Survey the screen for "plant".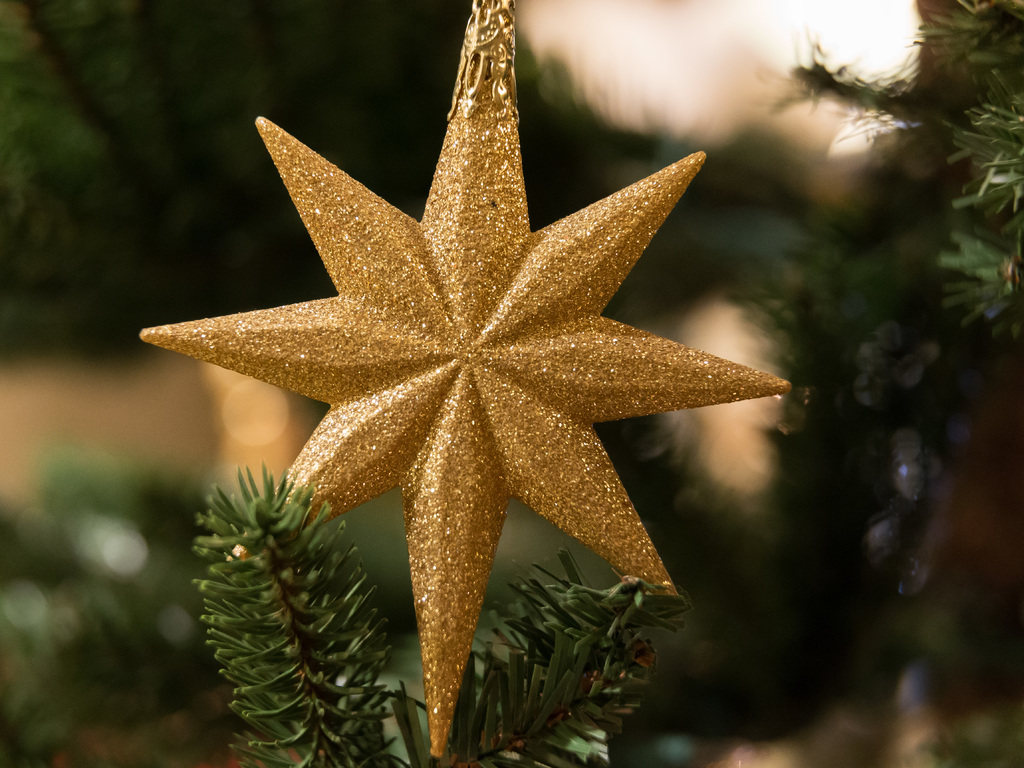
Survey found: l=184, t=456, r=698, b=767.
